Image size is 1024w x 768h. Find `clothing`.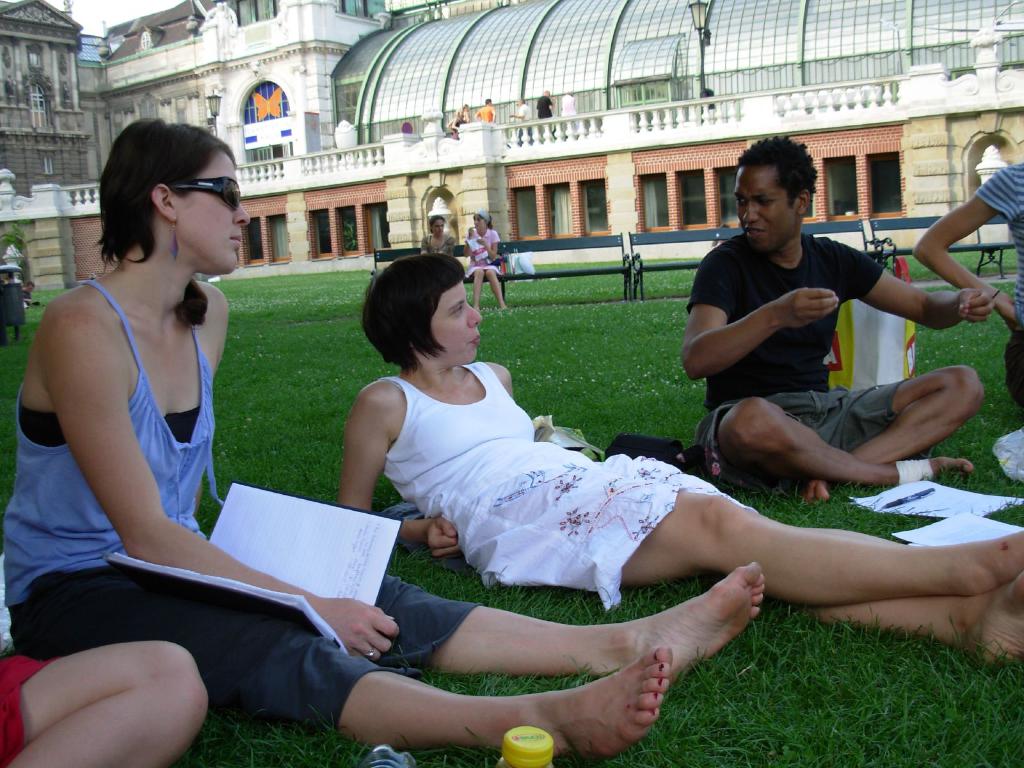
detection(0, 655, 65, 767).
